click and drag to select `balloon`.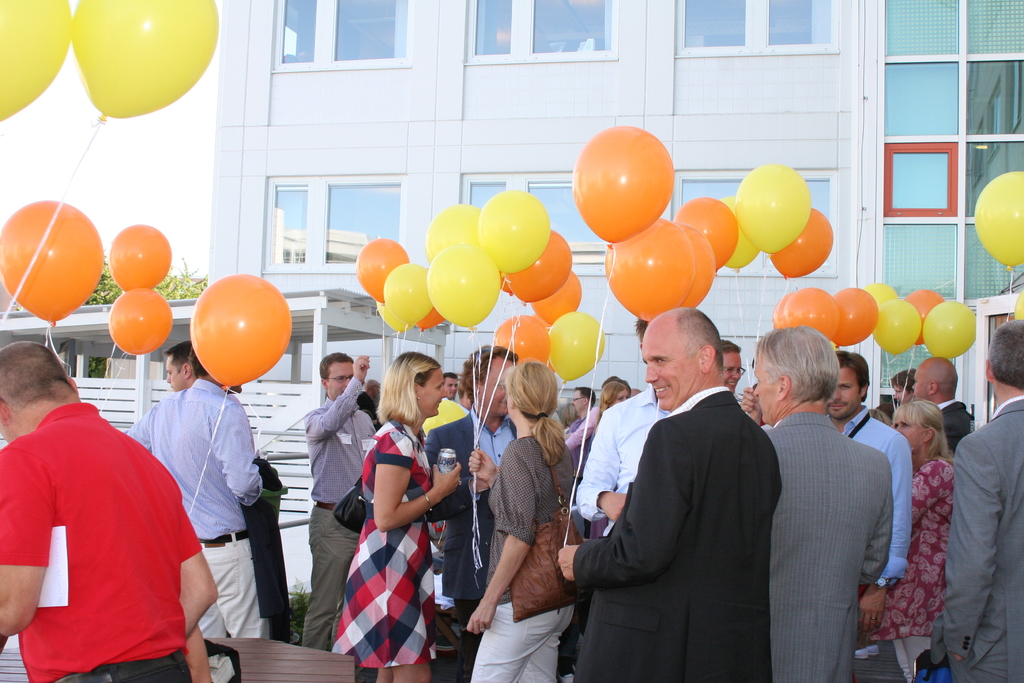
Selection: detection(415, 302, 440, 331).
